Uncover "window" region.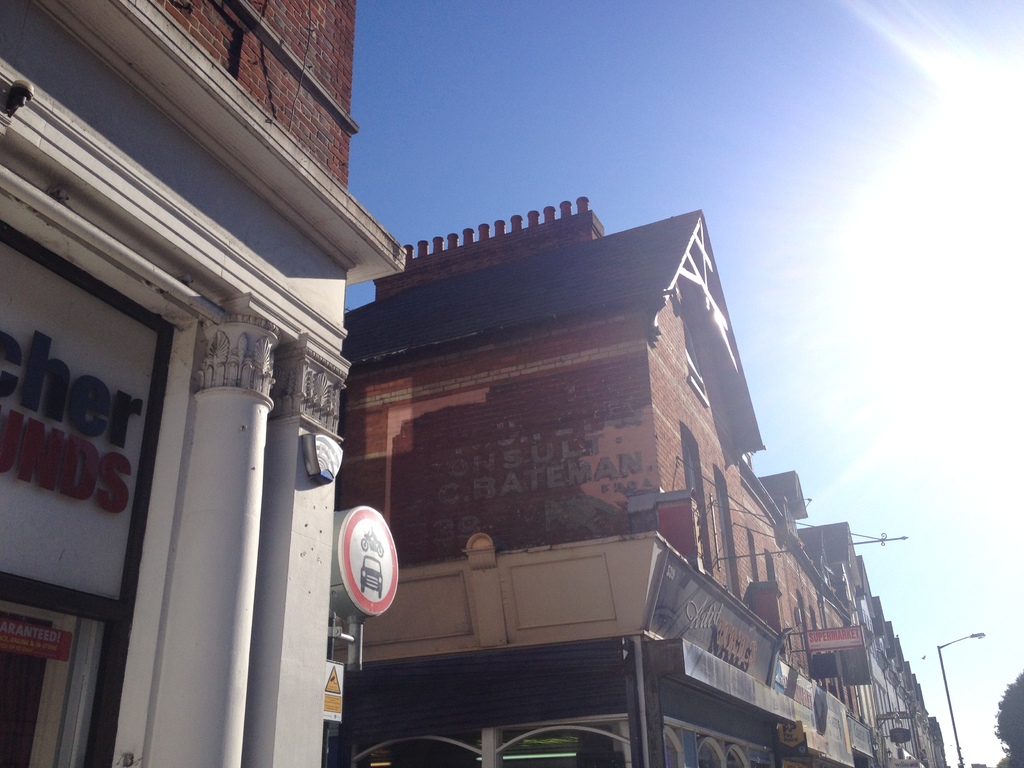
Uncovered: locate(717, 481, 744, 600).
